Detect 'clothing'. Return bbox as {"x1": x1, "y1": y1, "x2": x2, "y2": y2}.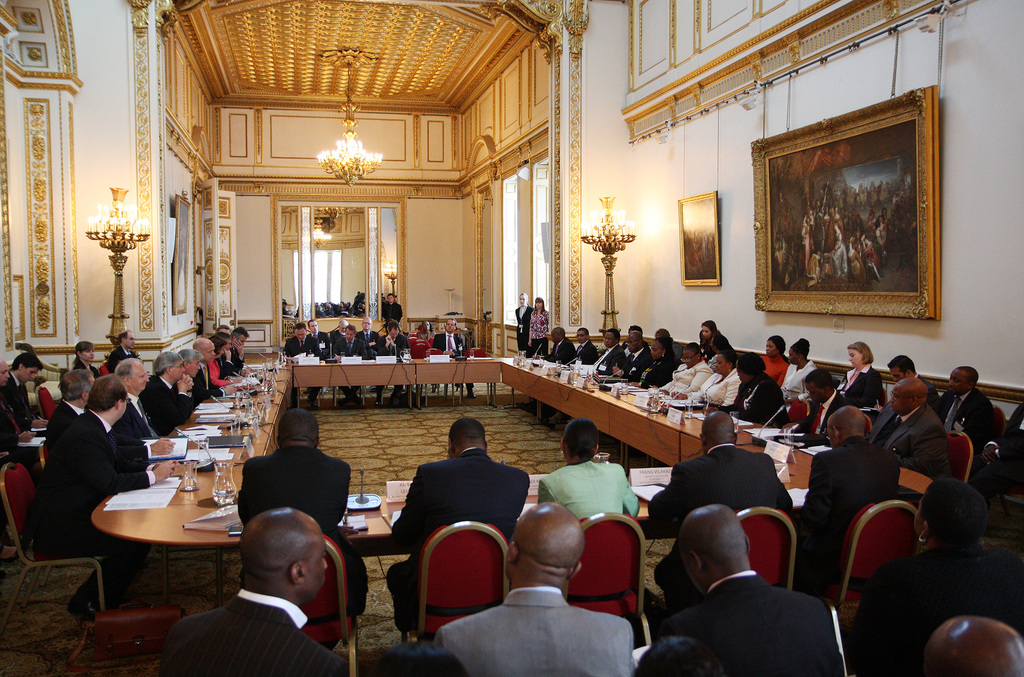
{"x1": 839, "y1": 538, "x2": 1023, "y2": 676}.
